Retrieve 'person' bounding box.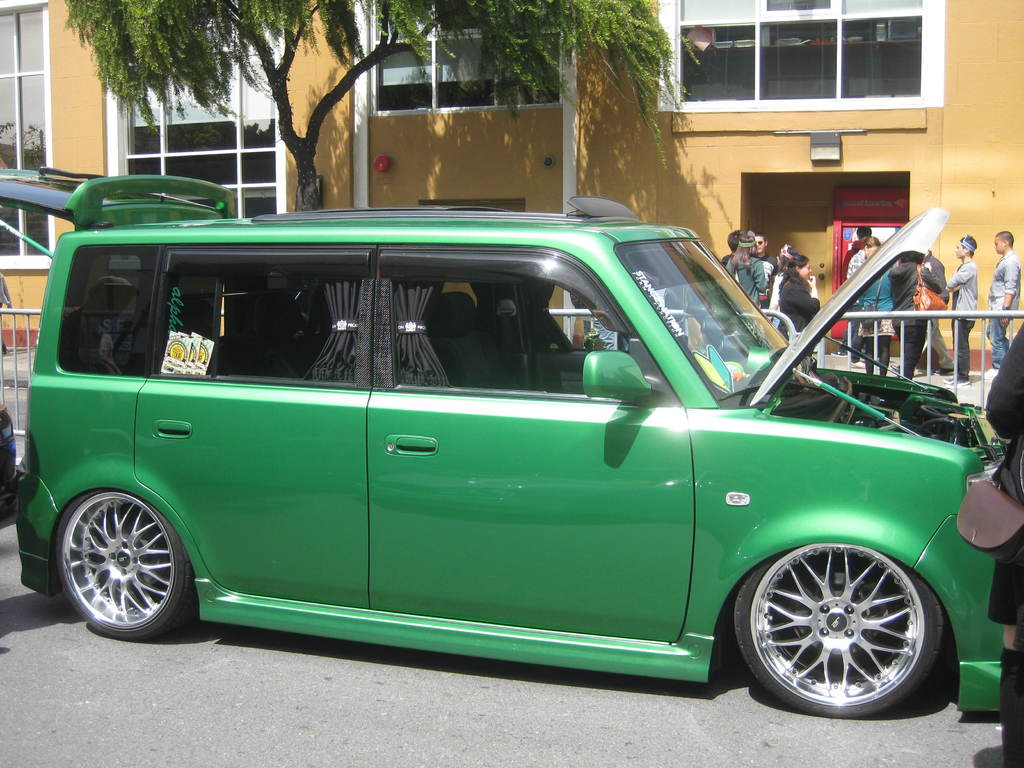
Bounding box: {"left": 950, "top": 321, "right": 1023, "bottom": 764}.
